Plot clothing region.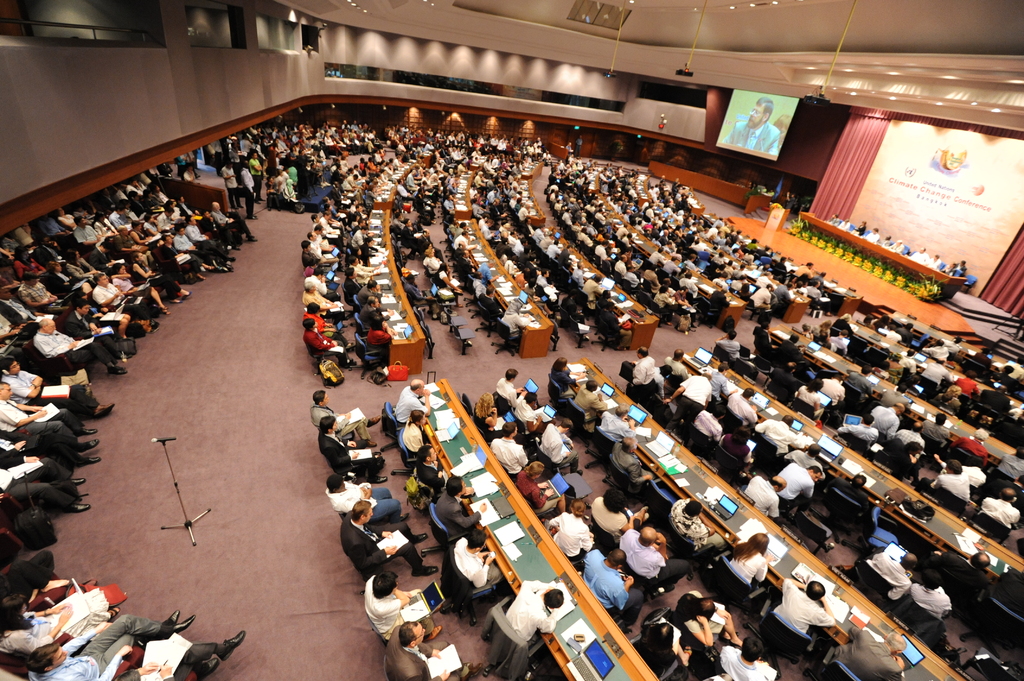
Plotted at locate(615, 529, 691, 590).
